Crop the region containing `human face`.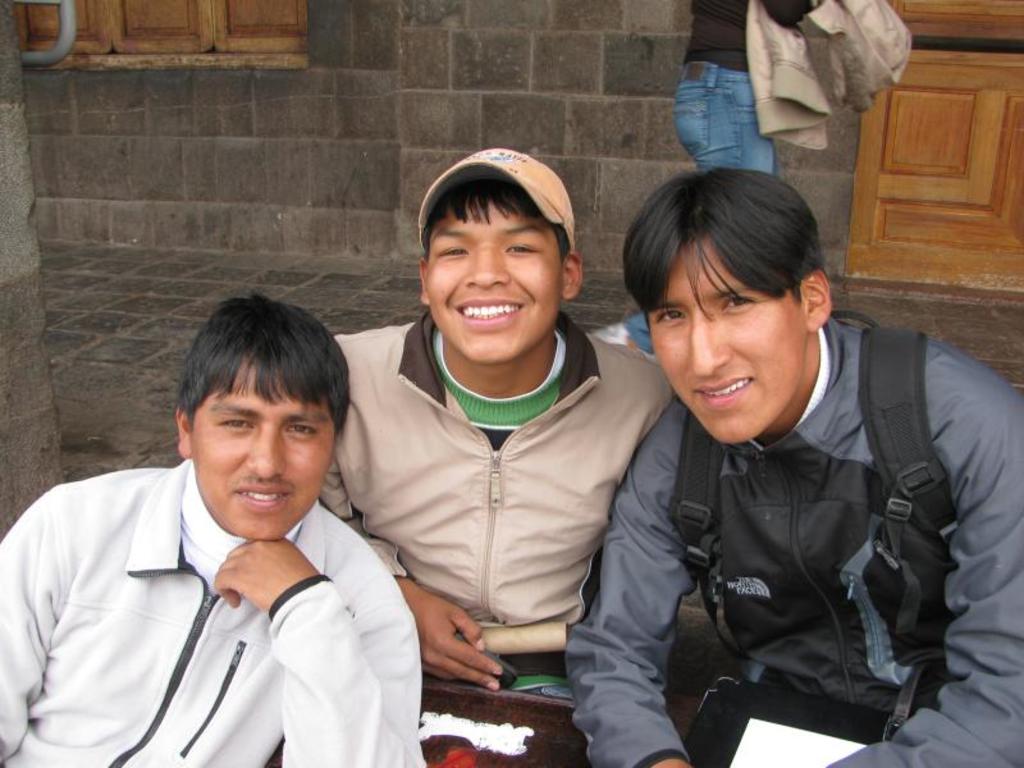
Crop region: box=[645, 244, 805, 438].
